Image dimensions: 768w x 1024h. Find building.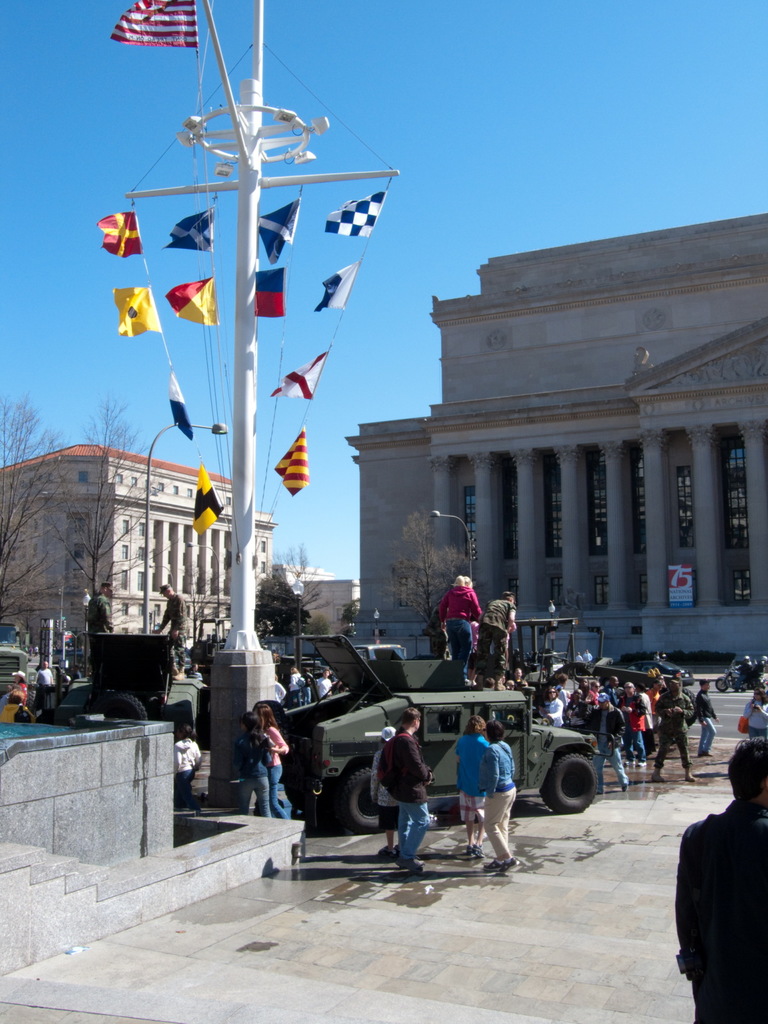
region(339, 213, 767, 666).
